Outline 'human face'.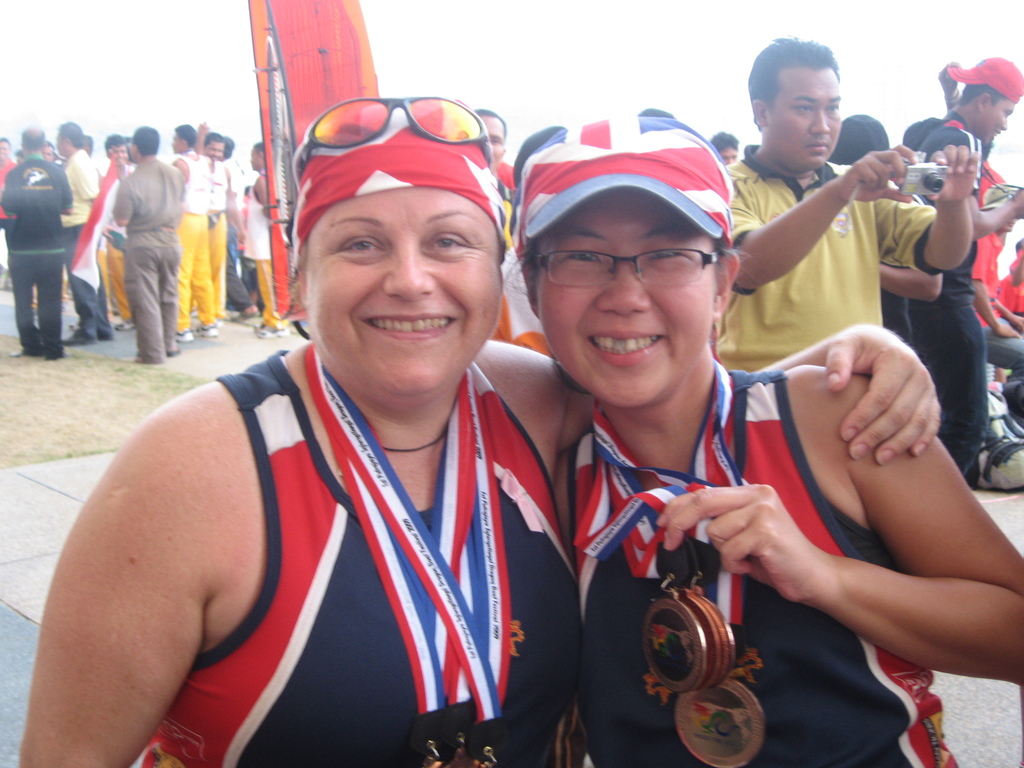
Outline: [left=988, top=97, right=1016, bottom=140].
